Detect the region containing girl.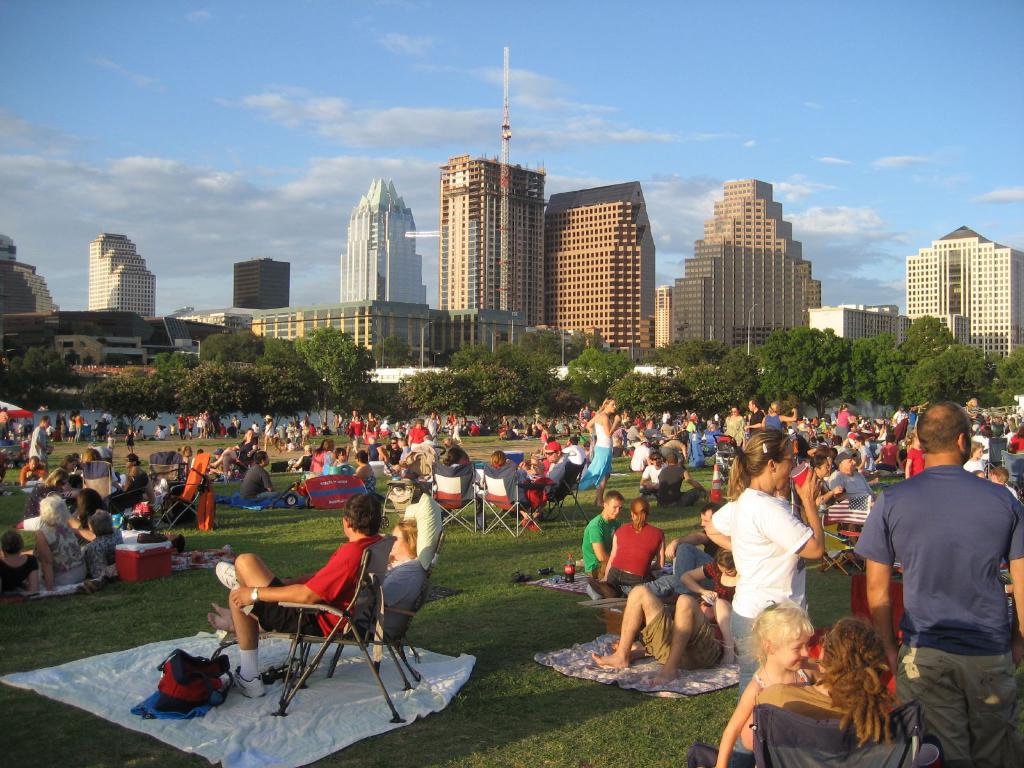
[left=44, top=451, right=79, bottom=486].
